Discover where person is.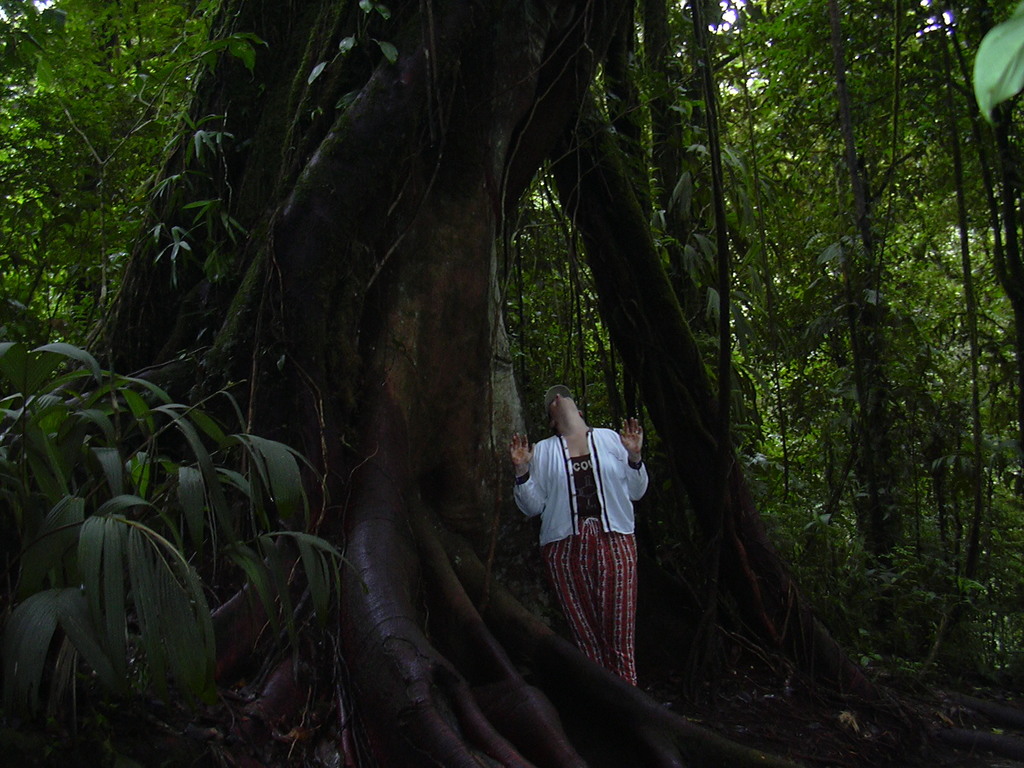
Discovered at box=[511, 384, 651, 688].
